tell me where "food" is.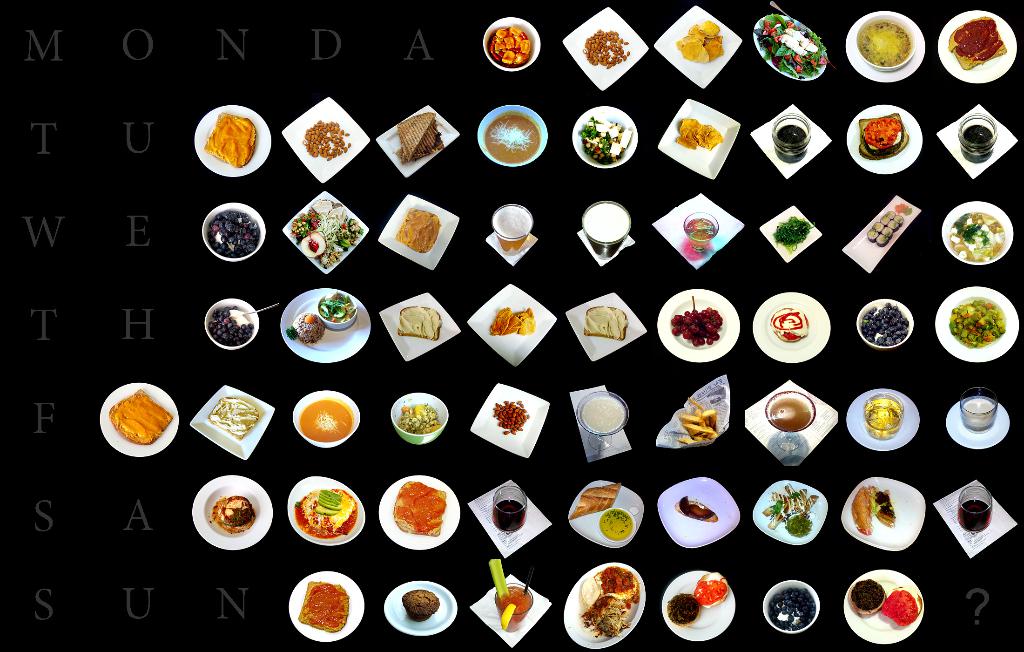
"food" is at [292, 311, 325, 345].
